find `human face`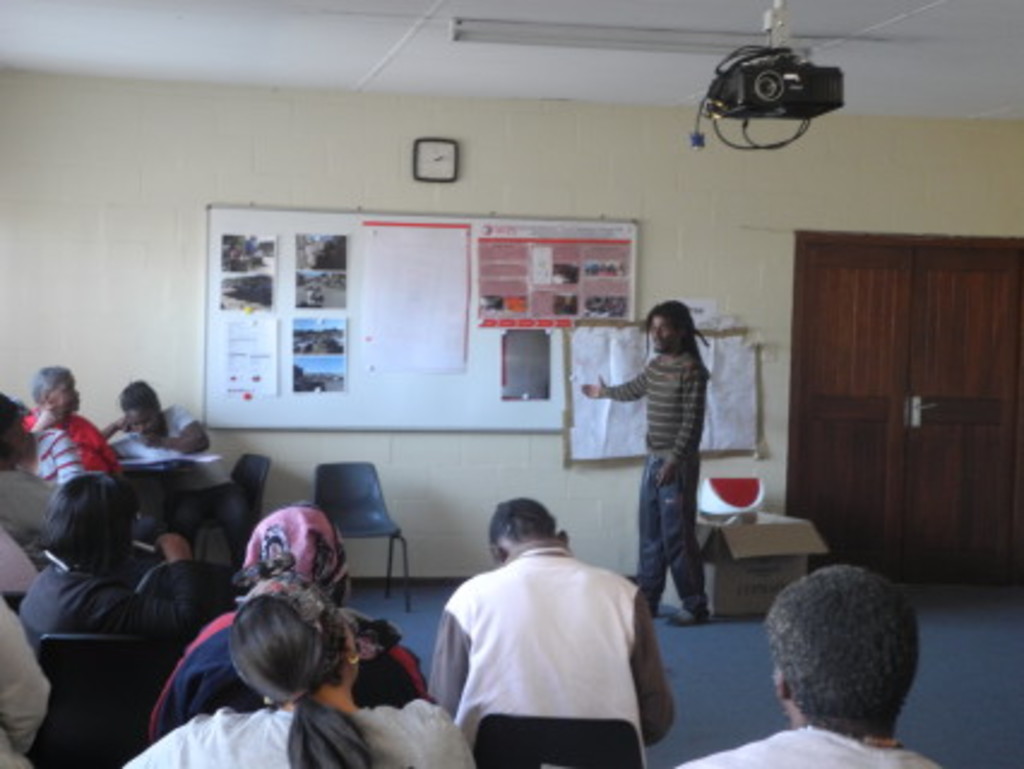
130,409,161,433
